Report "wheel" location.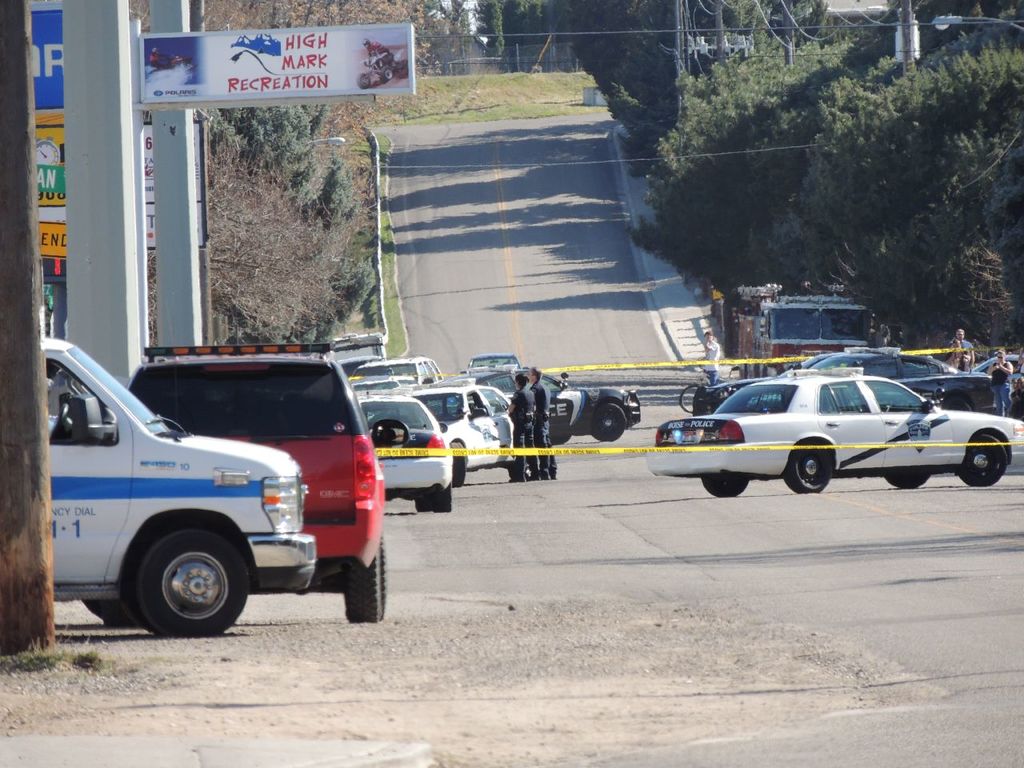
Report: 381,534,388,618.
